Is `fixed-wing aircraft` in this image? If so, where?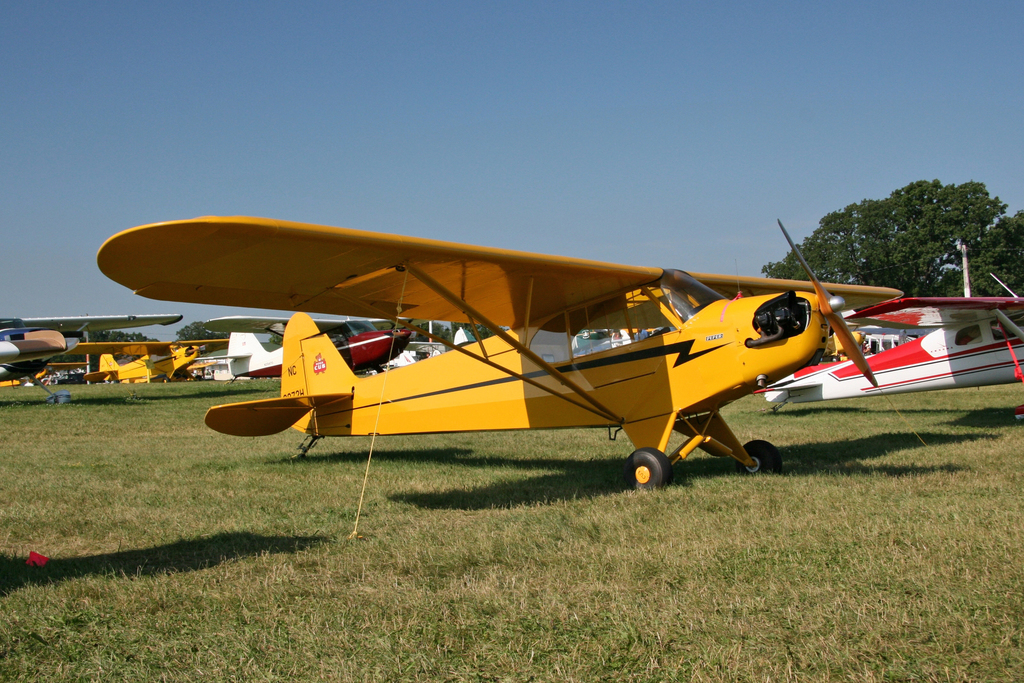
Yes, at x1=750, y1=280, x2=1023, y2=433.
